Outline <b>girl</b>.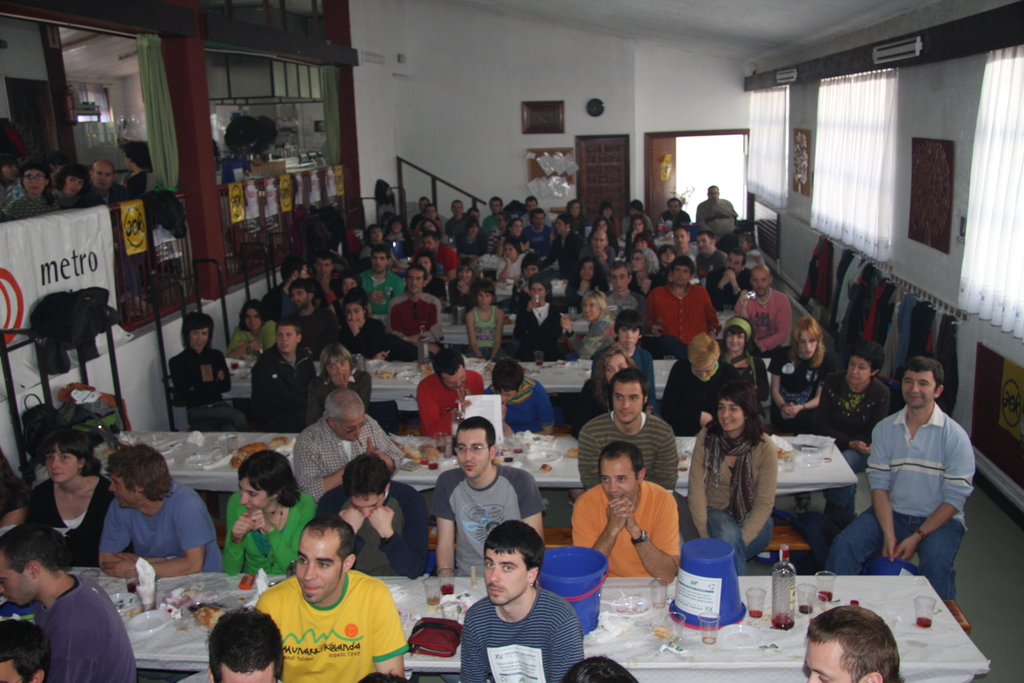
Outline: box=[339, 287, 387, 357].
